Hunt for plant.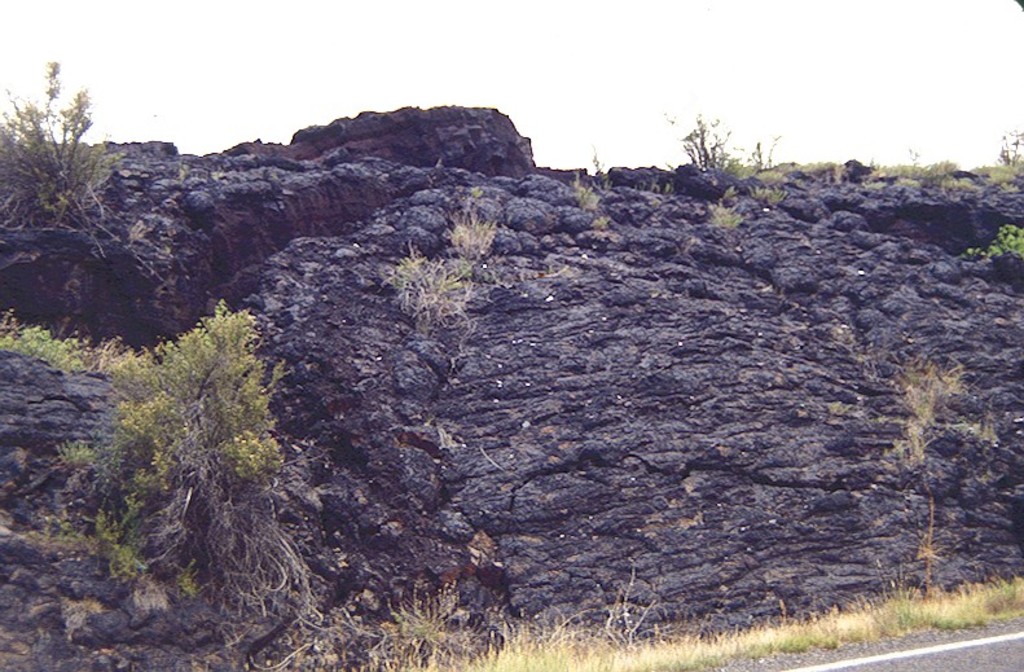
Hunted down at 970,220,1023,256.
